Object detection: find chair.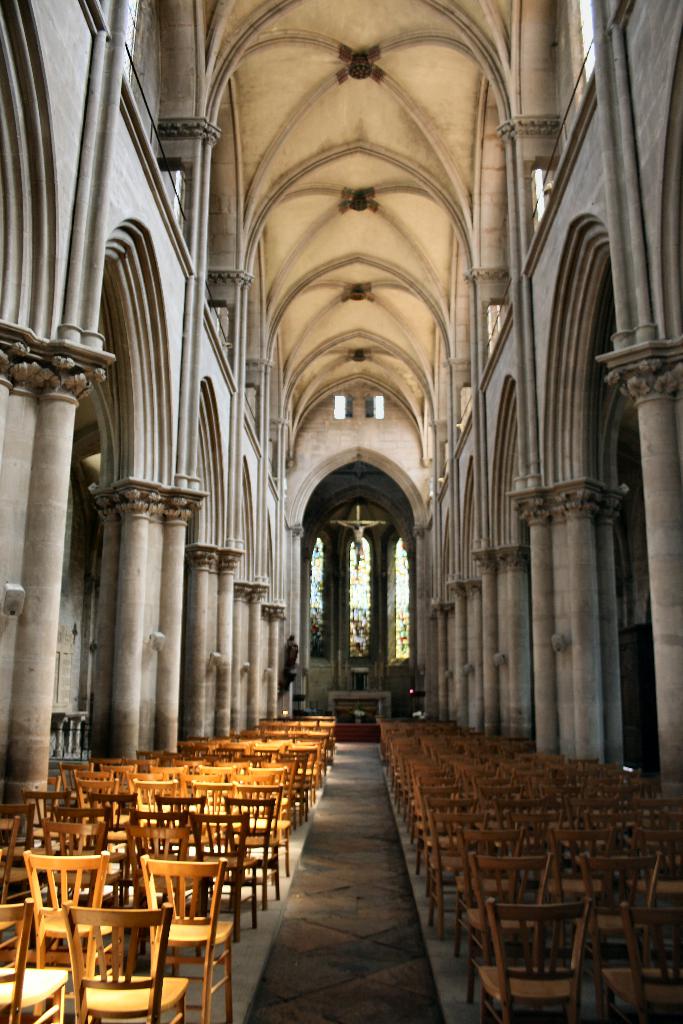
60:902:191:1023.
